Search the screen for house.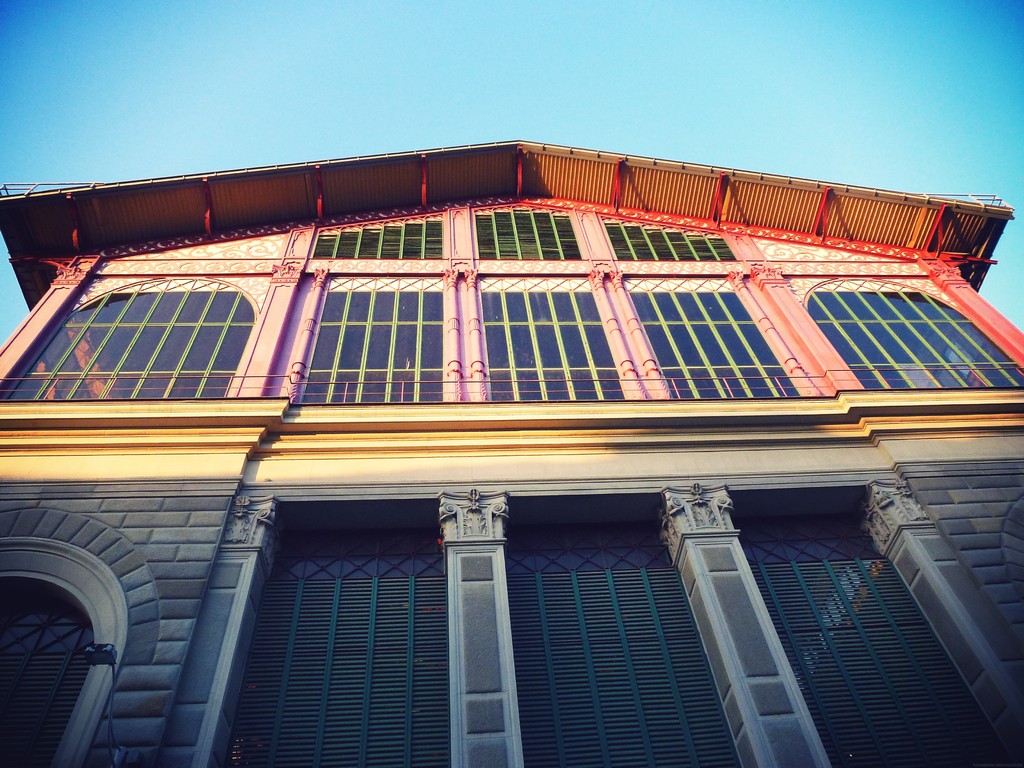
Found at (0, 52, 1023, 755).
